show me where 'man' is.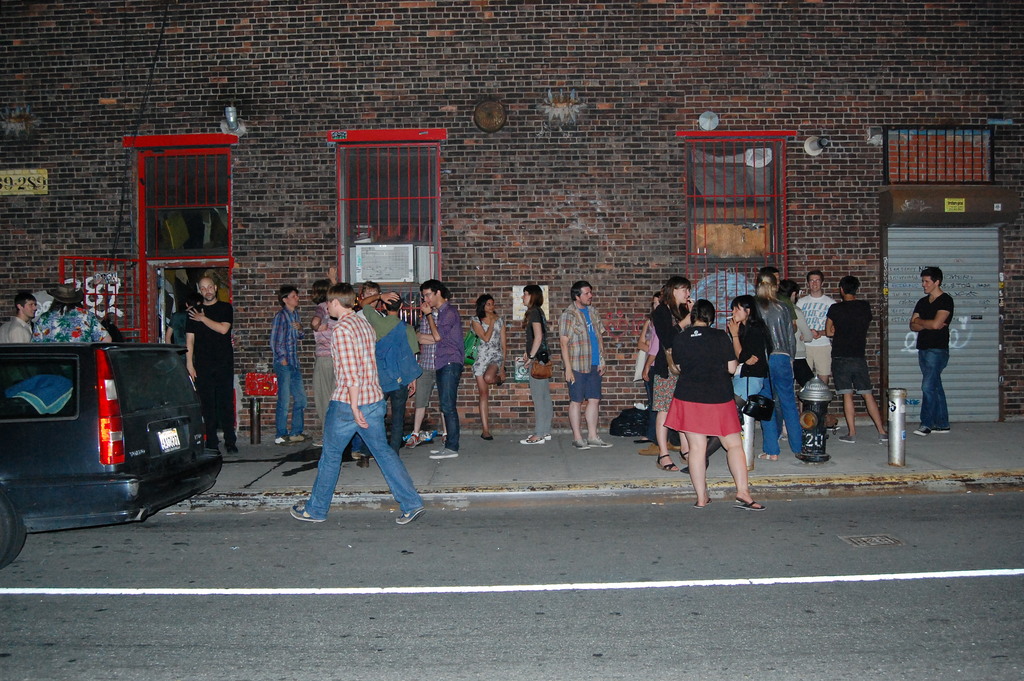
'man' is at rect(909, 267, 955, 434).
